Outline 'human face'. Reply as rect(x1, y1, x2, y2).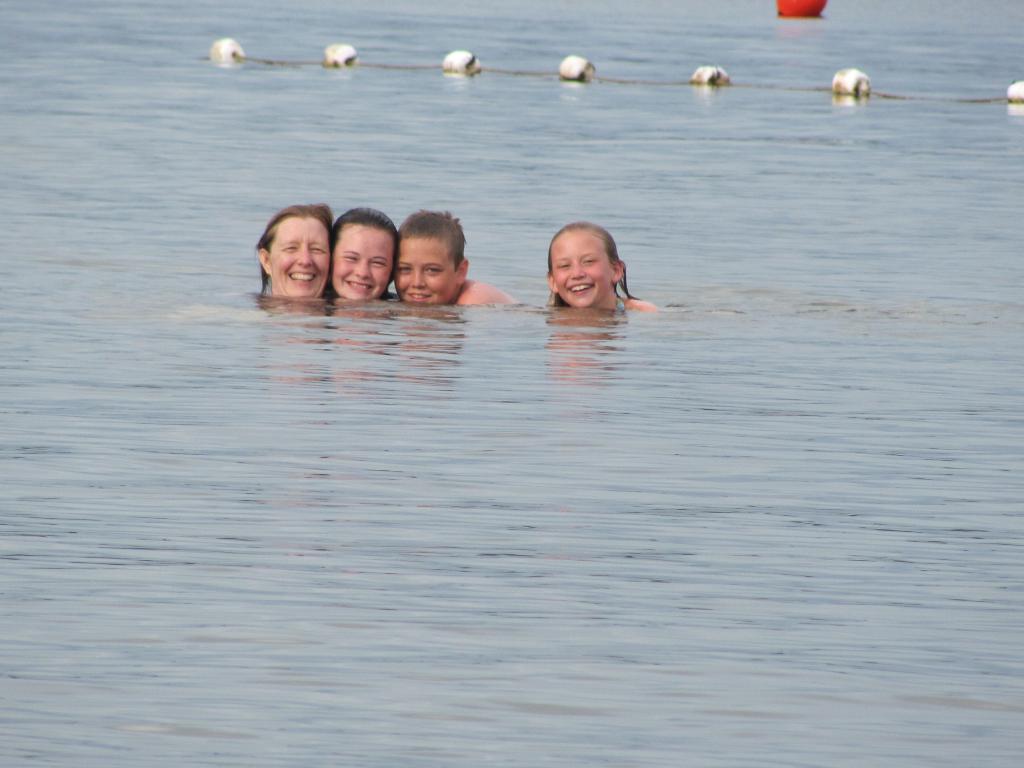
rect(553, 230, 615, 311).
